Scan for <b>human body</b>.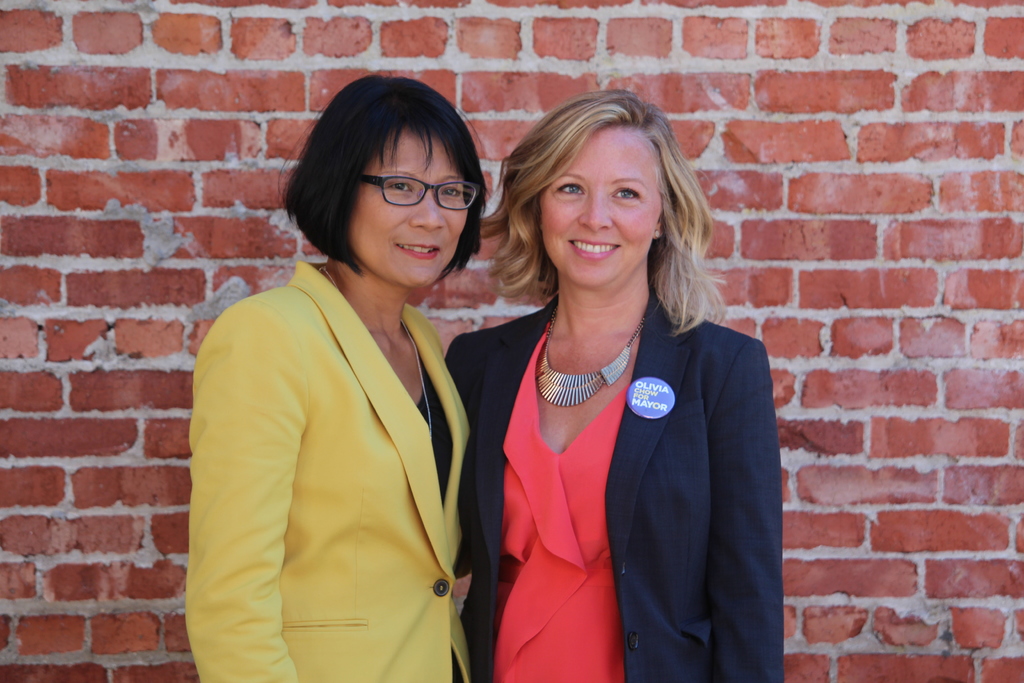
Scan result: 186/110/495/682.
